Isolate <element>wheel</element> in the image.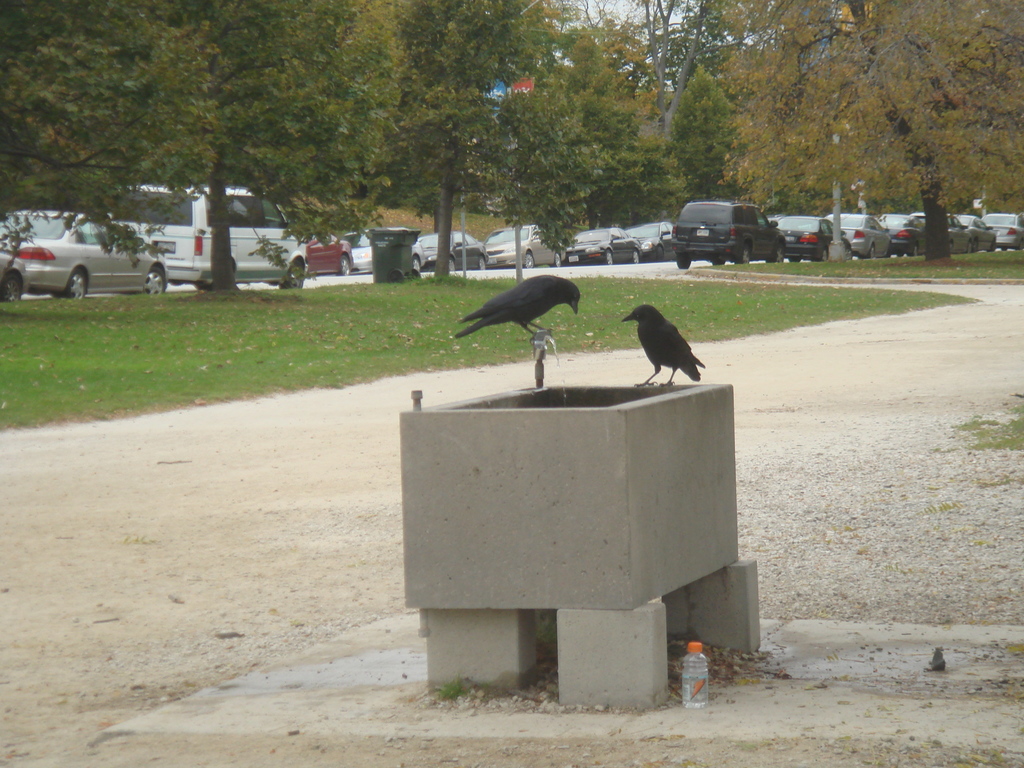
Isolated region: locate(441, 254, 457, 276).
